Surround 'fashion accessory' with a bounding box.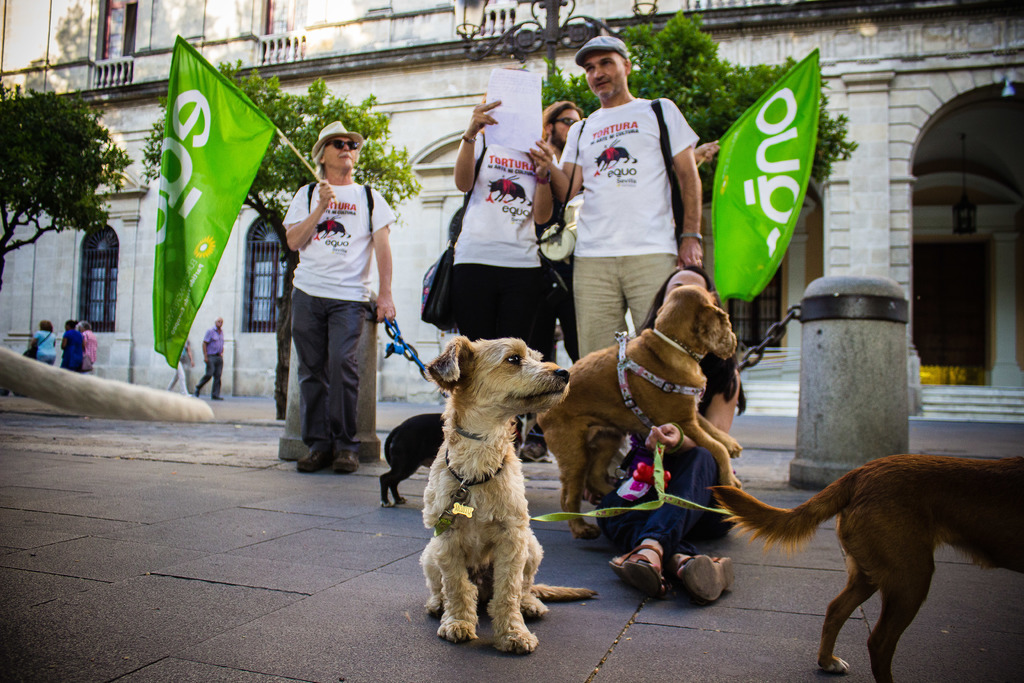
bbox=[648, 96, 680, 256].
